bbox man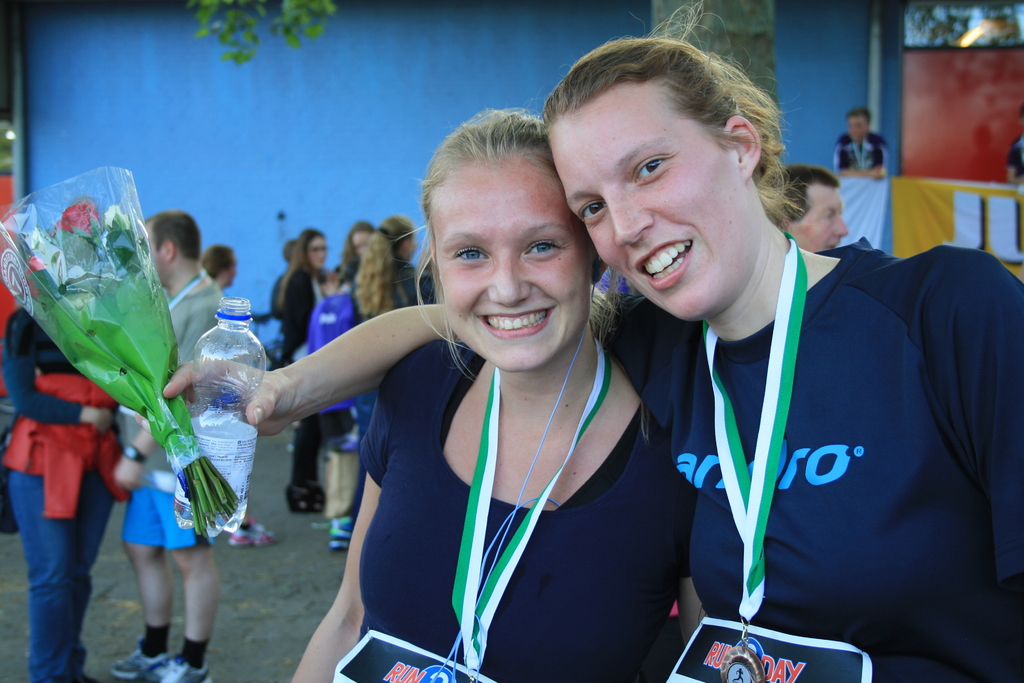
BBox(108, 211, 243, 682)
